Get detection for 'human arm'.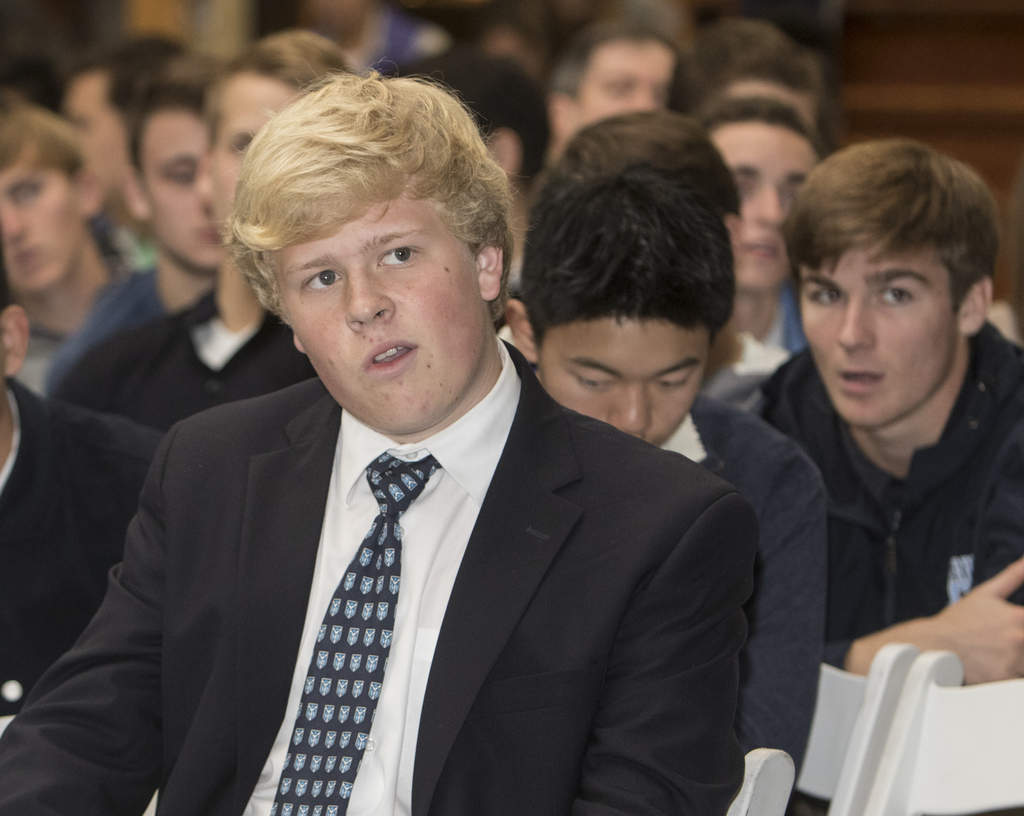
Detection: {"x1": 44, "y1": 322, "x2": 157, "y2": 418}.
